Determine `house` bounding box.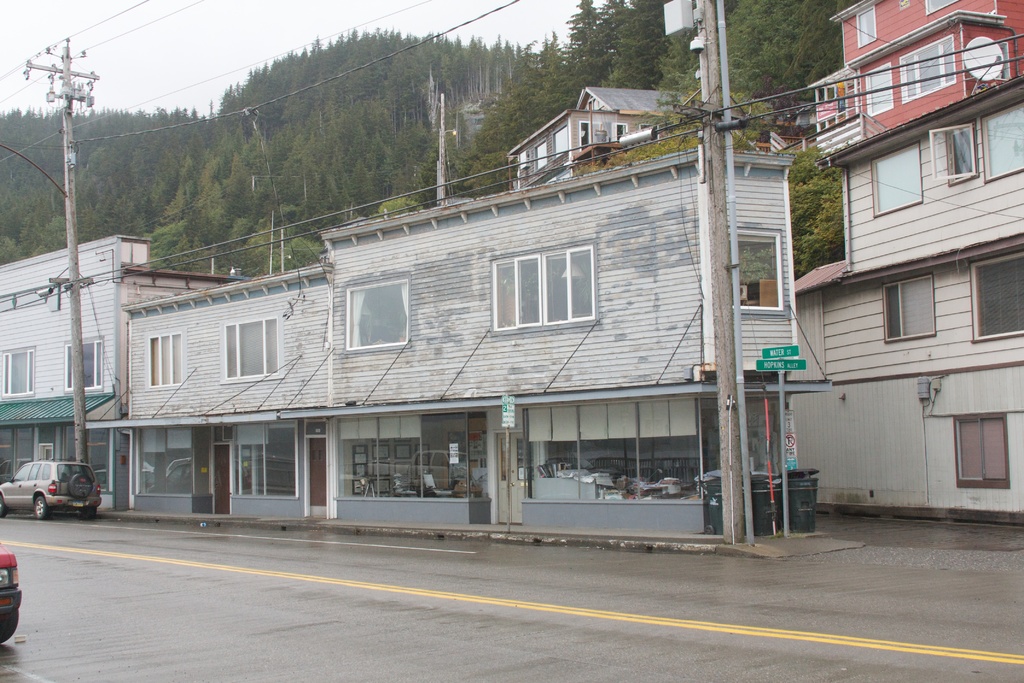
Determined: crop(70, 71, 869, 555).
